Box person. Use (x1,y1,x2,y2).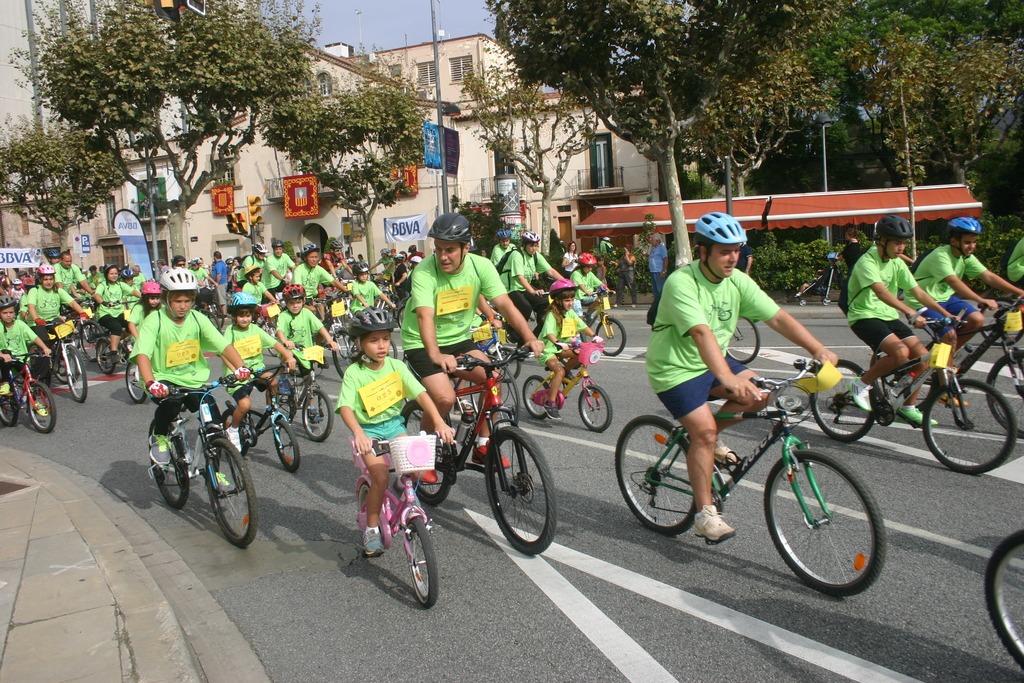
(495,229,562,362).
